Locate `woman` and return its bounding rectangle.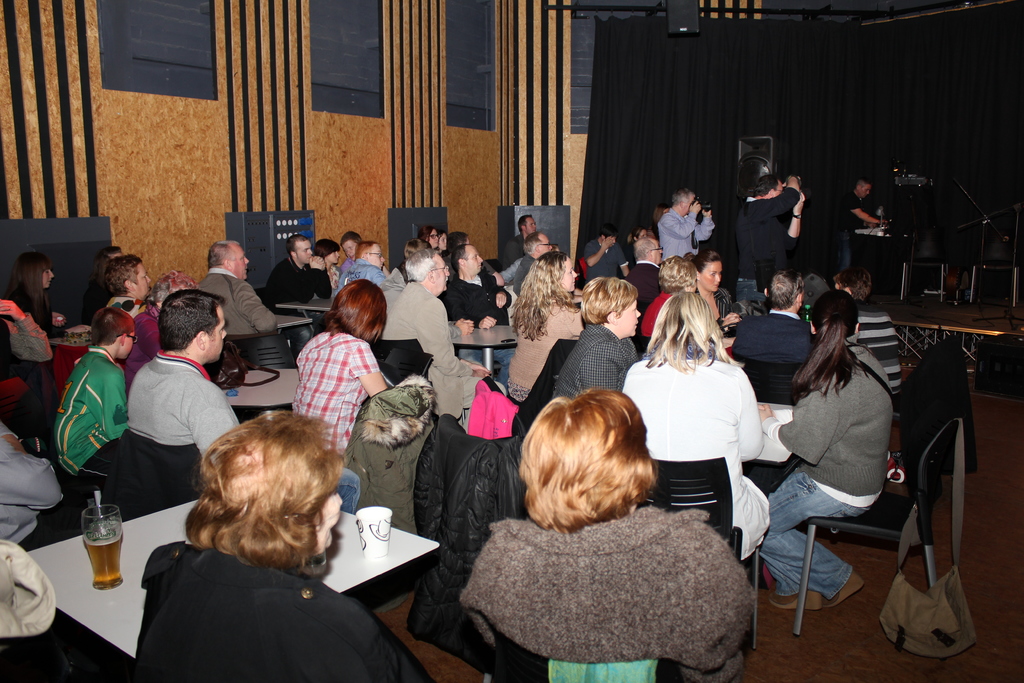
<bbox>636, 308, 765, 561</bbox>.
